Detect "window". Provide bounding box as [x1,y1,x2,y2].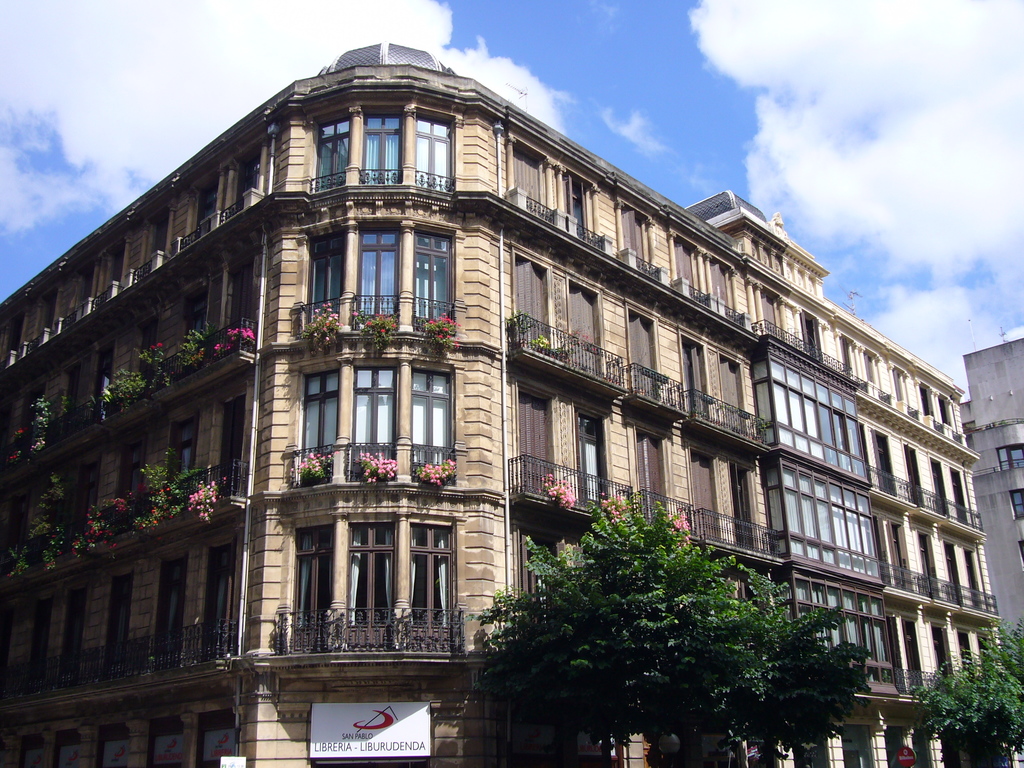
[1016,536,1023,570].
